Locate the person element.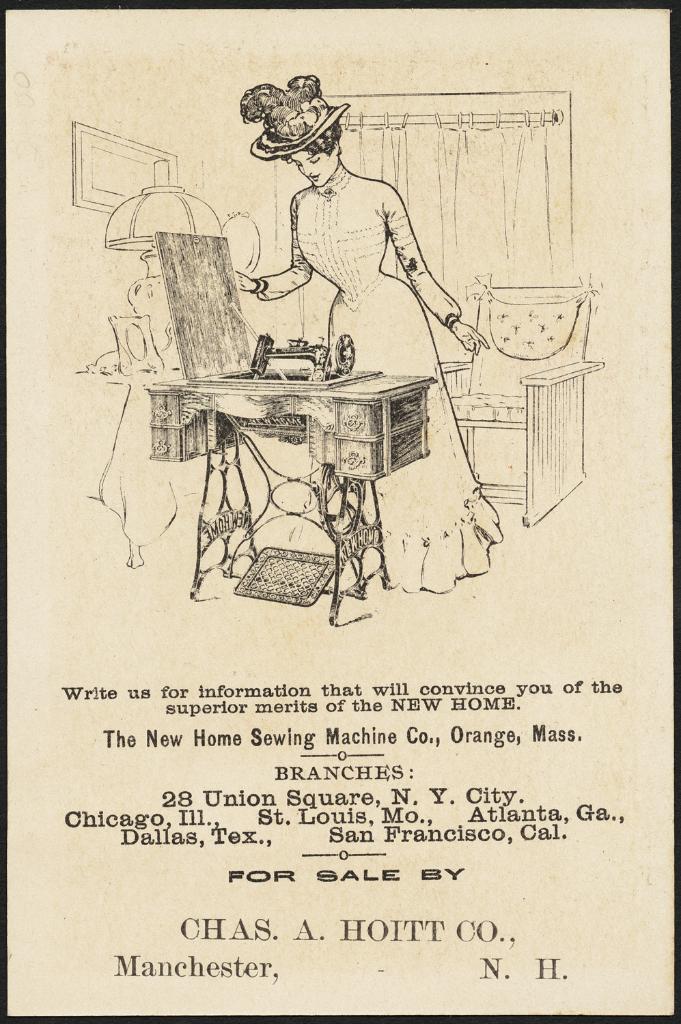
Element bbox: rect(227, 69, 504, 593).
